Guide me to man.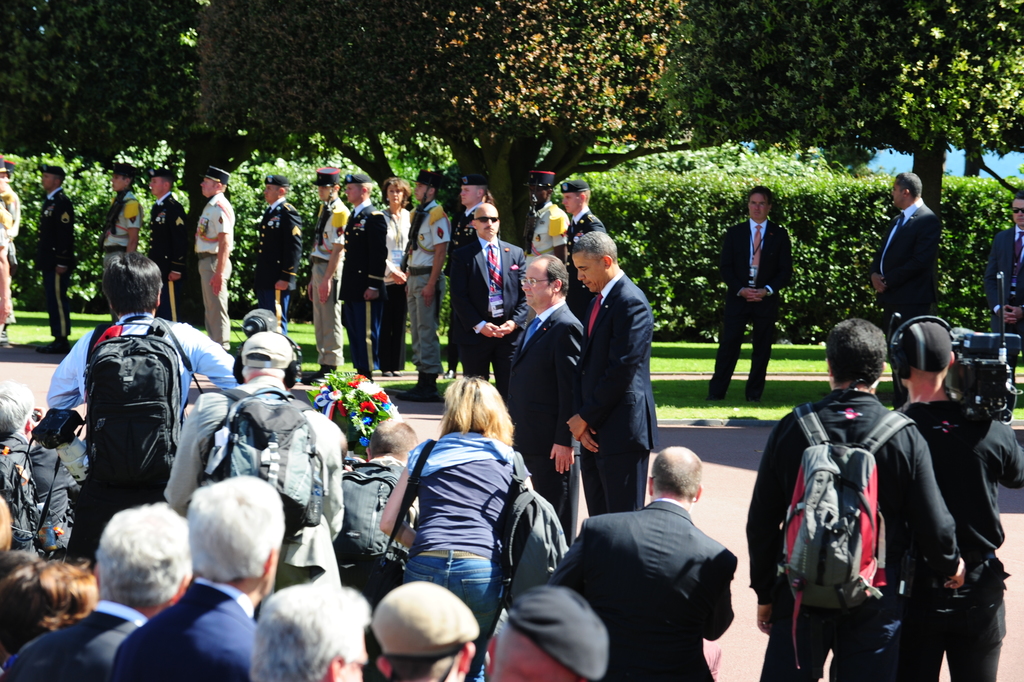
Guidance: left=452, top=166, right=497, bottom=256.
